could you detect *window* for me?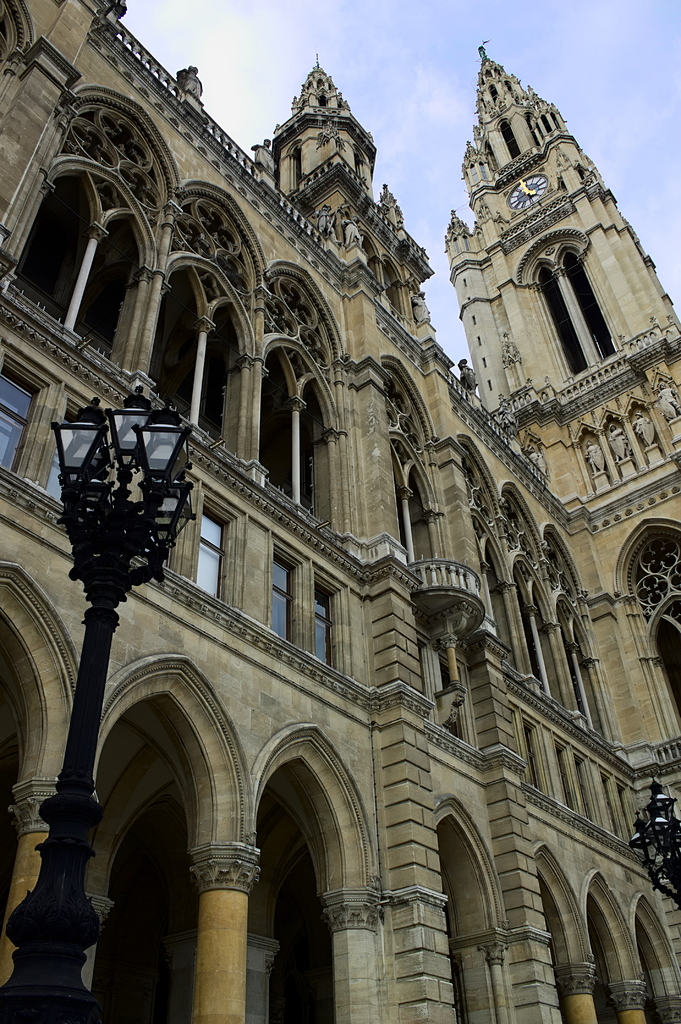
Detection result: [195, 493, 233, 610].
